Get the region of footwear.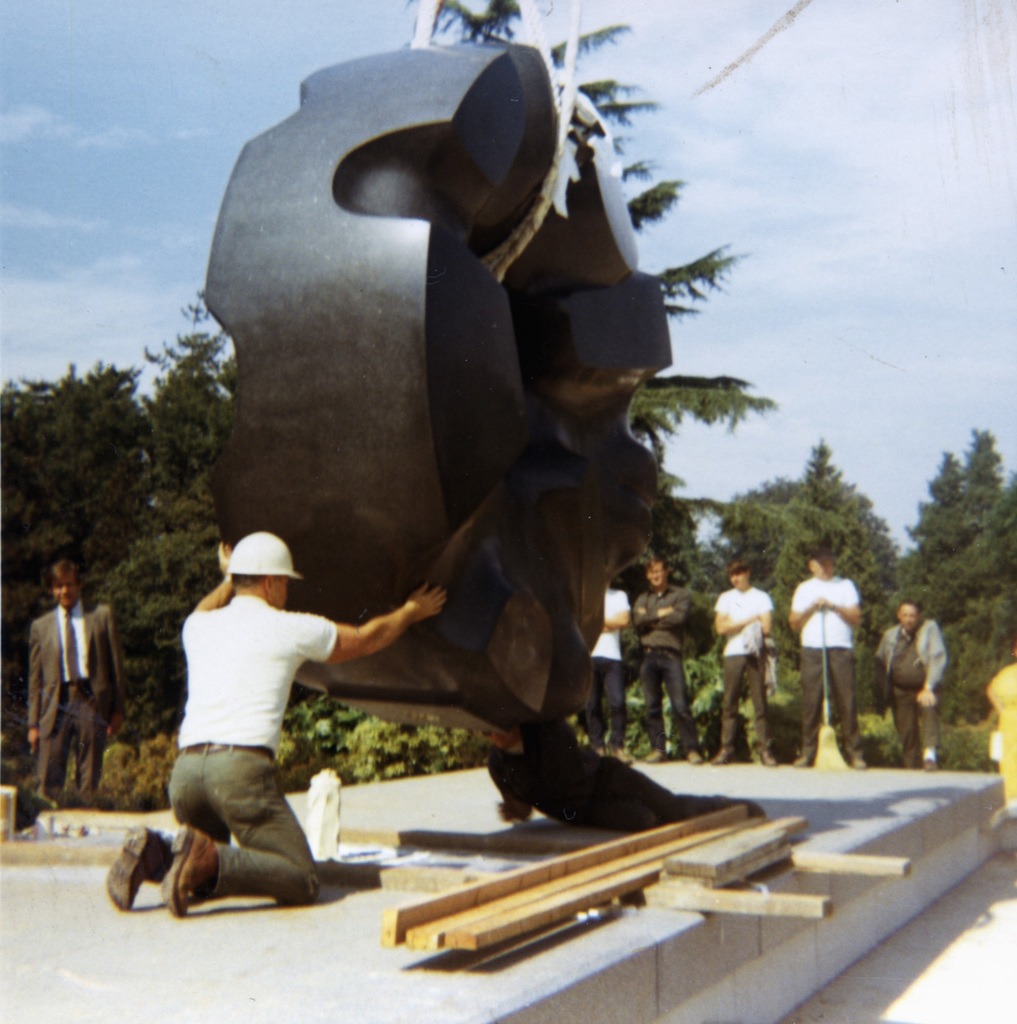
[682,751,697,764].
